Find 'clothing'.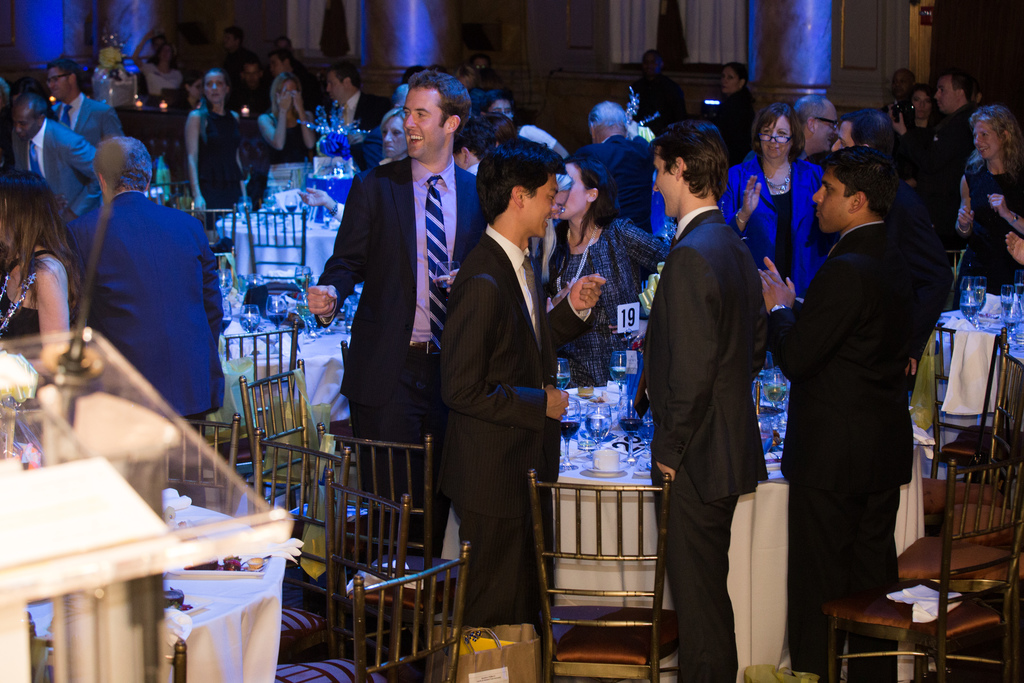
bbox=(957, 154, 1023, 297).
